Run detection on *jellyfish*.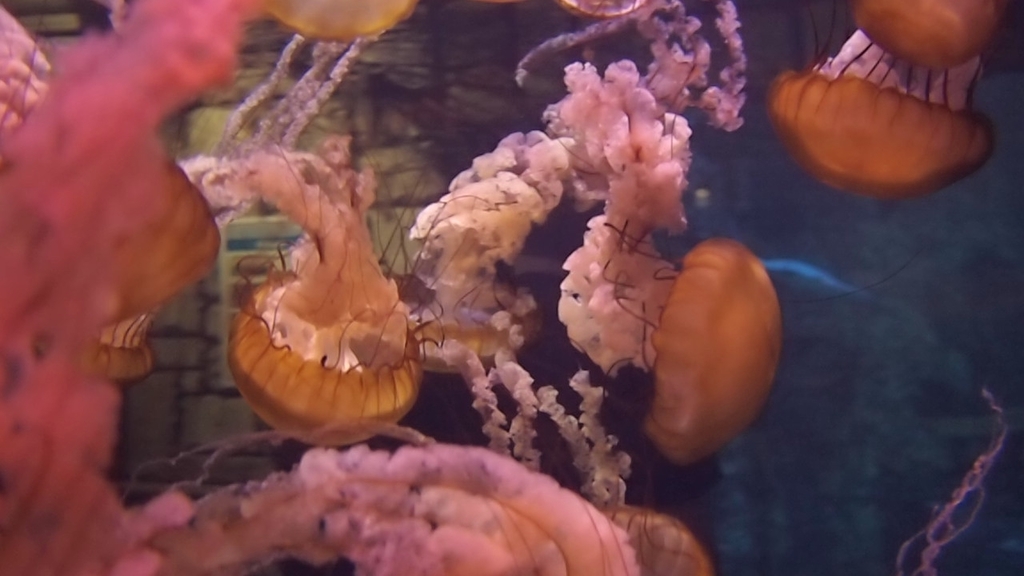
Result: Rect(762, 0, 992, 199).
